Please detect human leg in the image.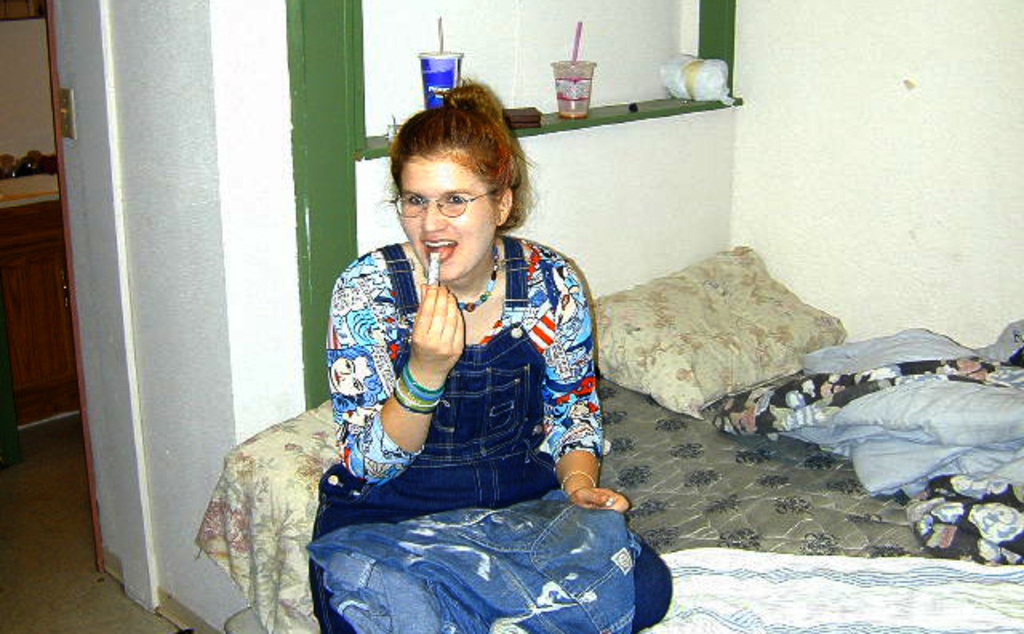
bbox(307, 459, 493, 632).
